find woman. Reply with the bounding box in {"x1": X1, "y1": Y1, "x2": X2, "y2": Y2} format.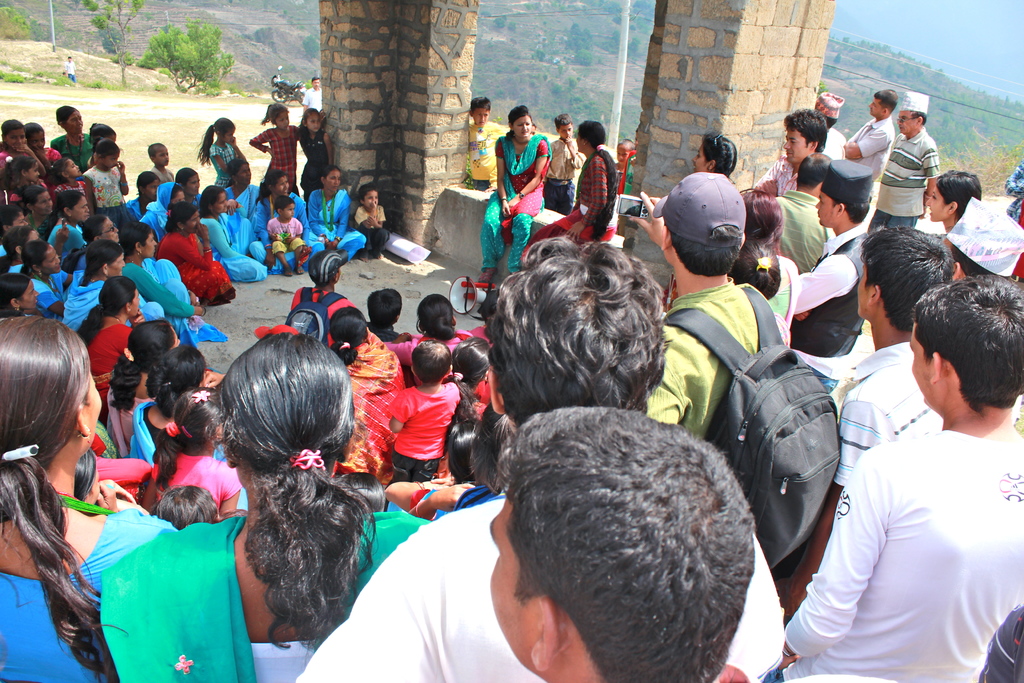
{"x1": 164, "y1": 320, "x2": 405, "y2": 678}.
